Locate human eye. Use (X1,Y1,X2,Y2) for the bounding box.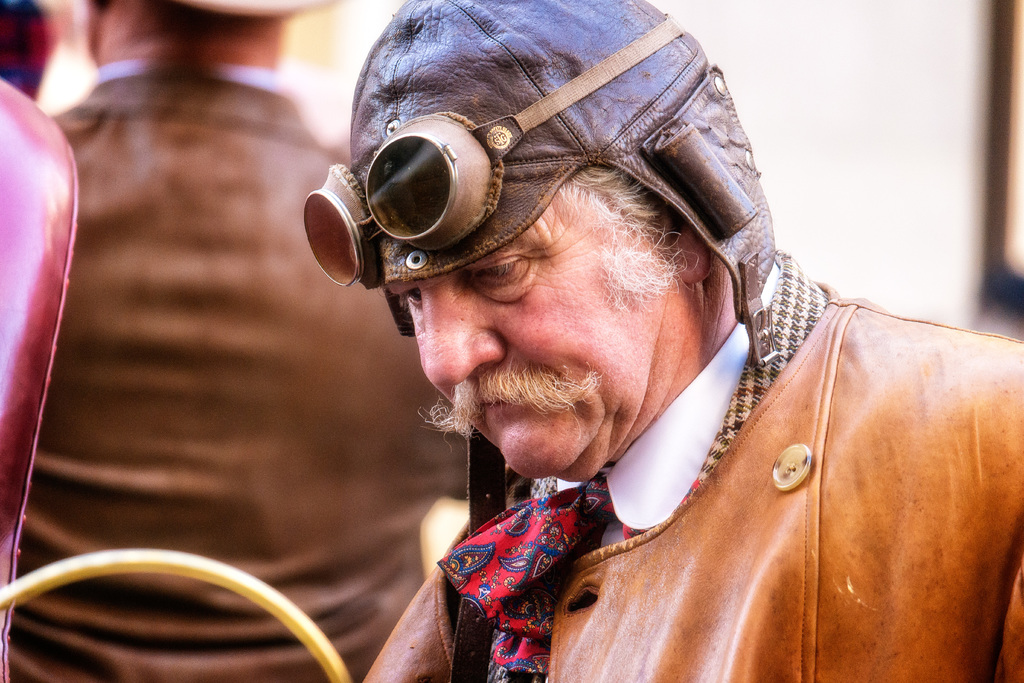
(387,290,422,314).
